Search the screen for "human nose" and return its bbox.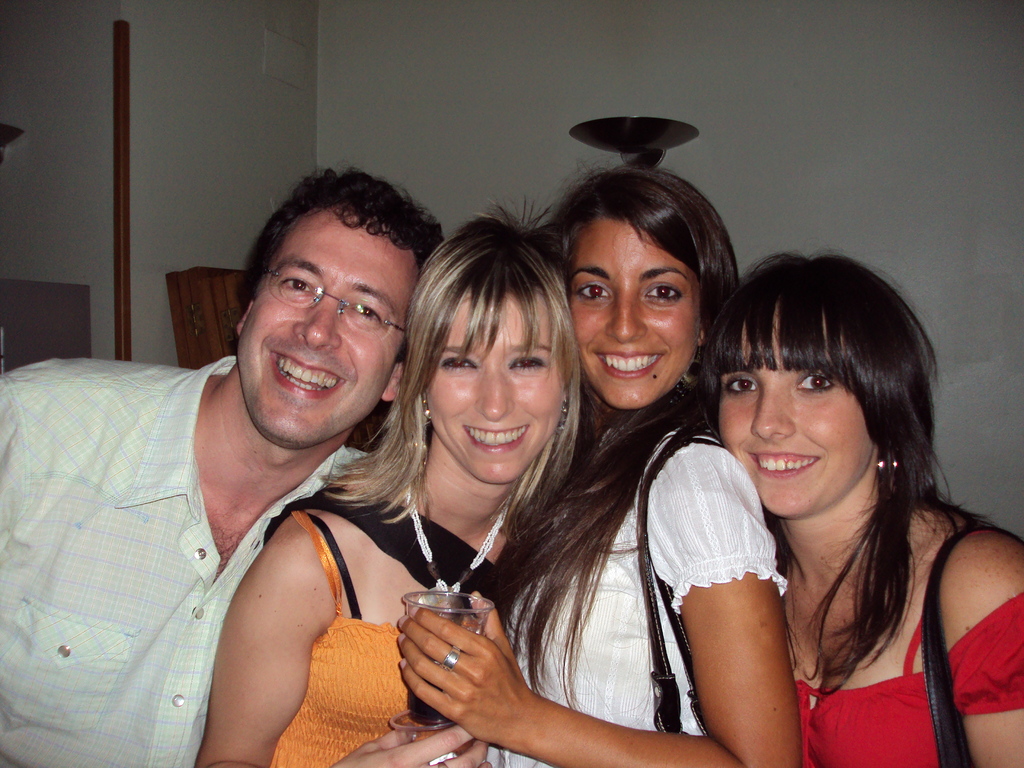
Found: (477, 365, 513, 423).
